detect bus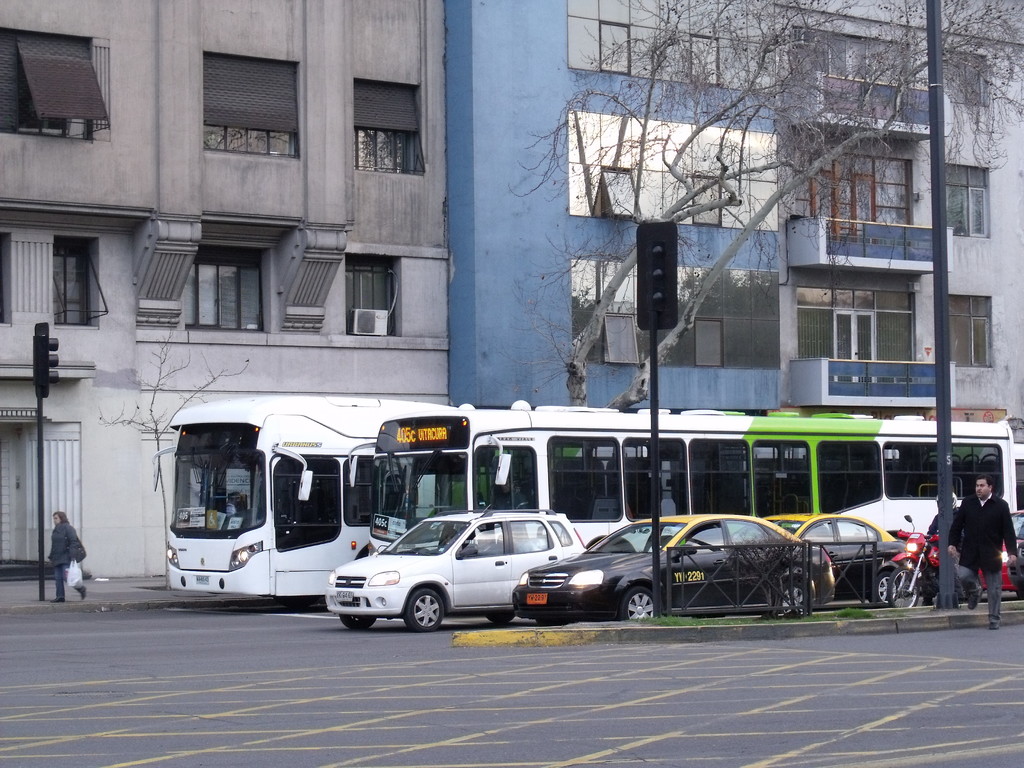
{"x1": 141, "y1": 396, "x2": 620, "y2": 606}
